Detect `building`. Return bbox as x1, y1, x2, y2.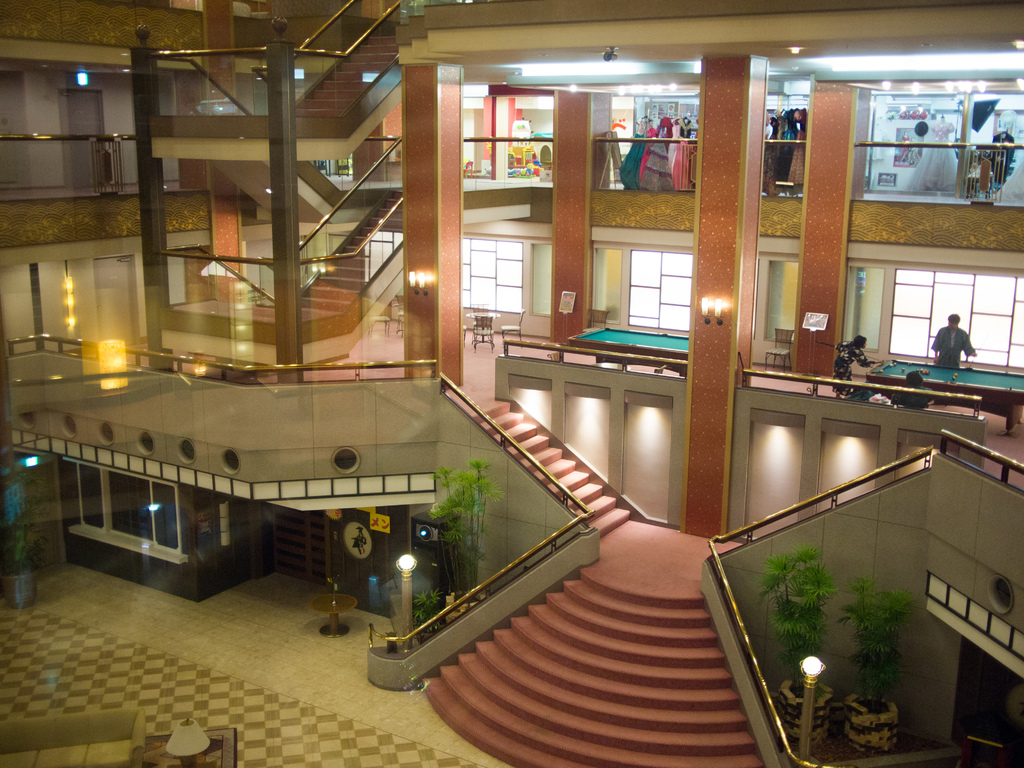
0, 0, 1023, 767.
